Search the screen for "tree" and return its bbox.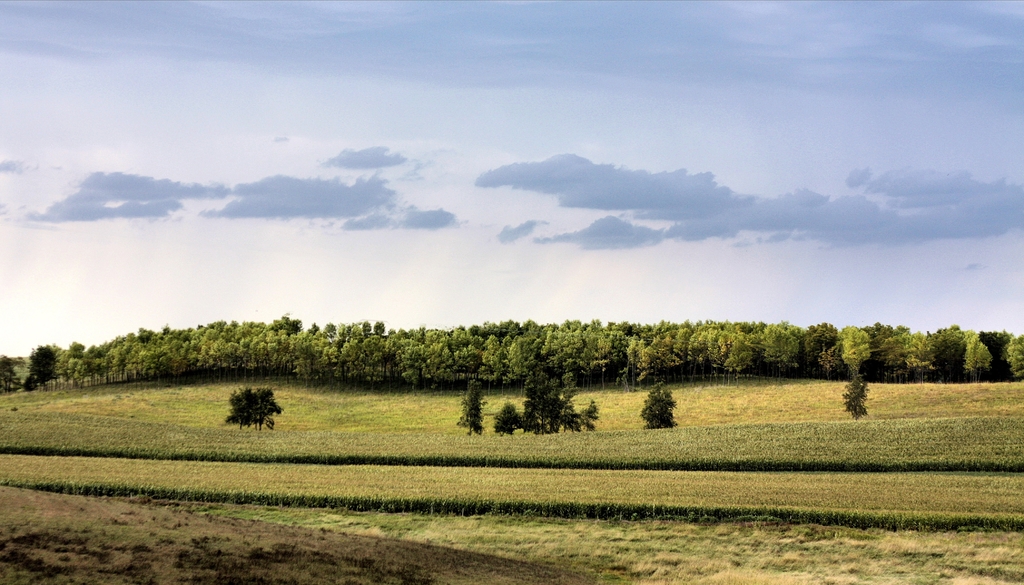
Found: BBox(212, 385, 275, 444).
